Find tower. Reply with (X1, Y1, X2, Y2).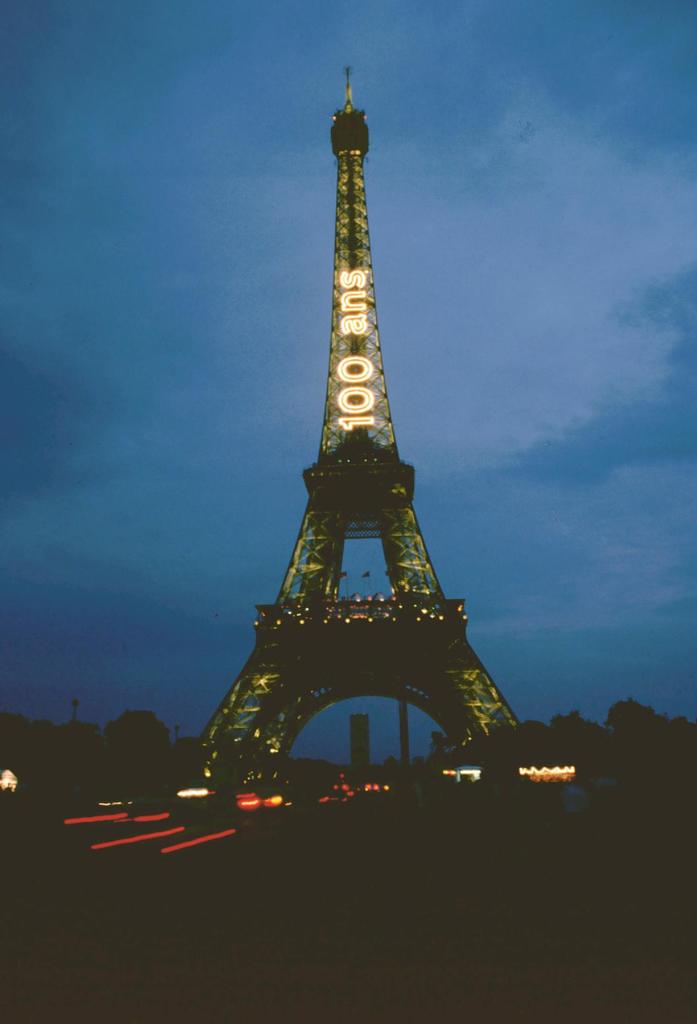
(153, 56, 550, 831).
